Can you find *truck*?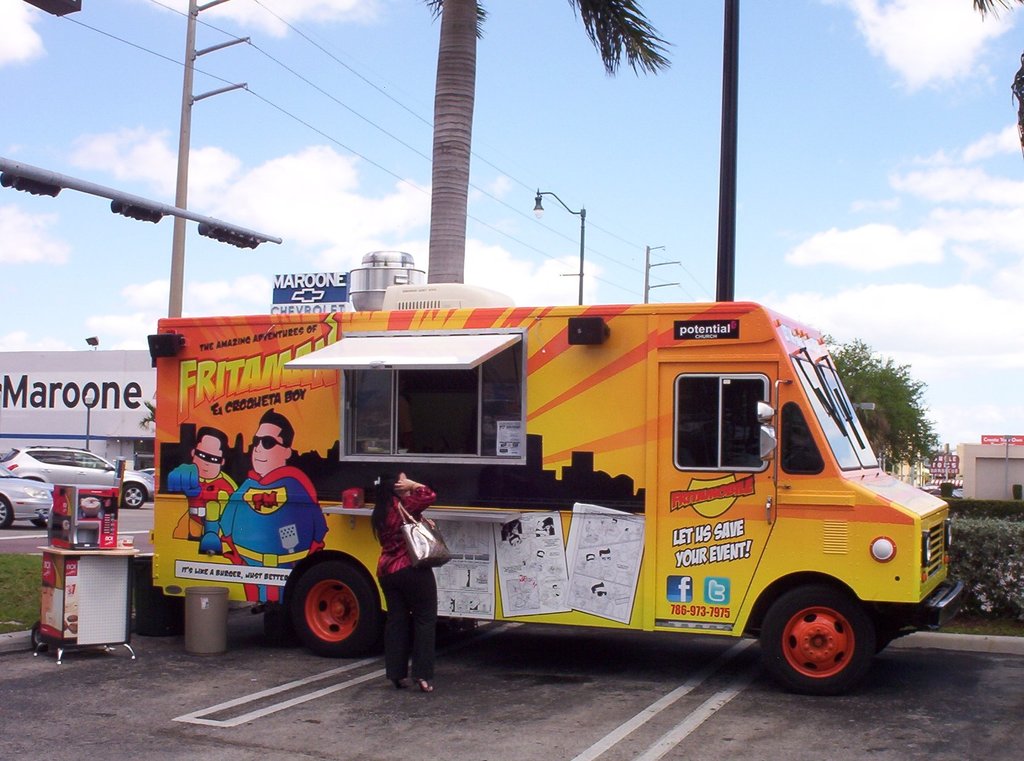
Yes, bounding box: bbox=(212, 297, 943, 707).
